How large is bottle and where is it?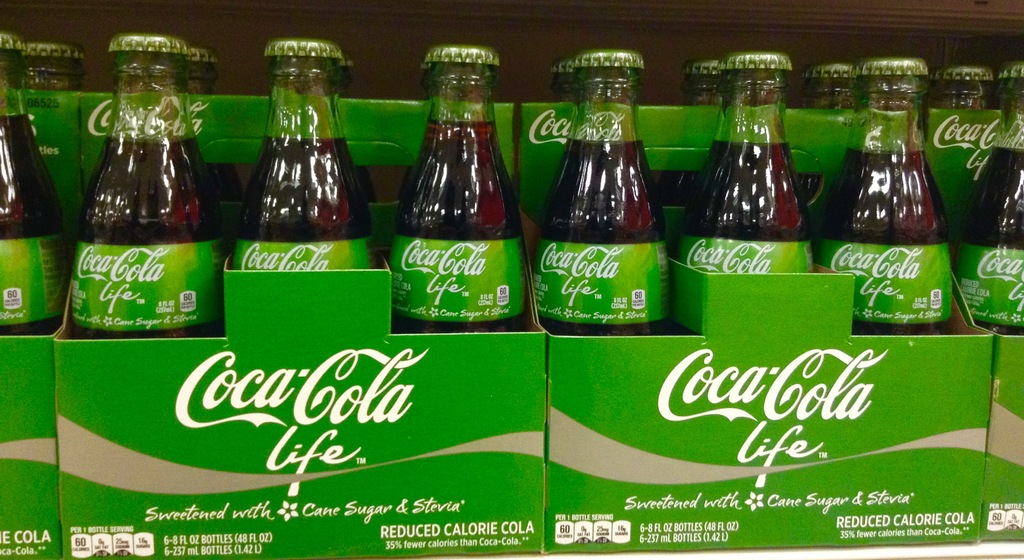
Bounding box: (x1=0, y1=32, x2=65, y2=336).
